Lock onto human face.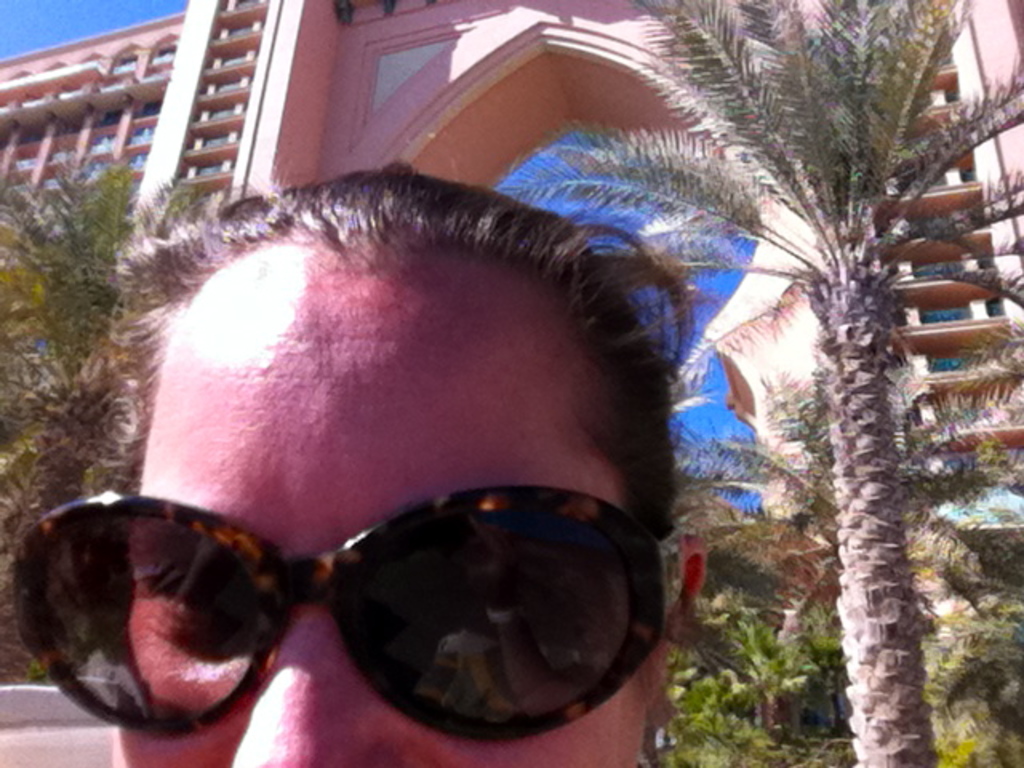
Locked: [109, 253, 645, 766].
